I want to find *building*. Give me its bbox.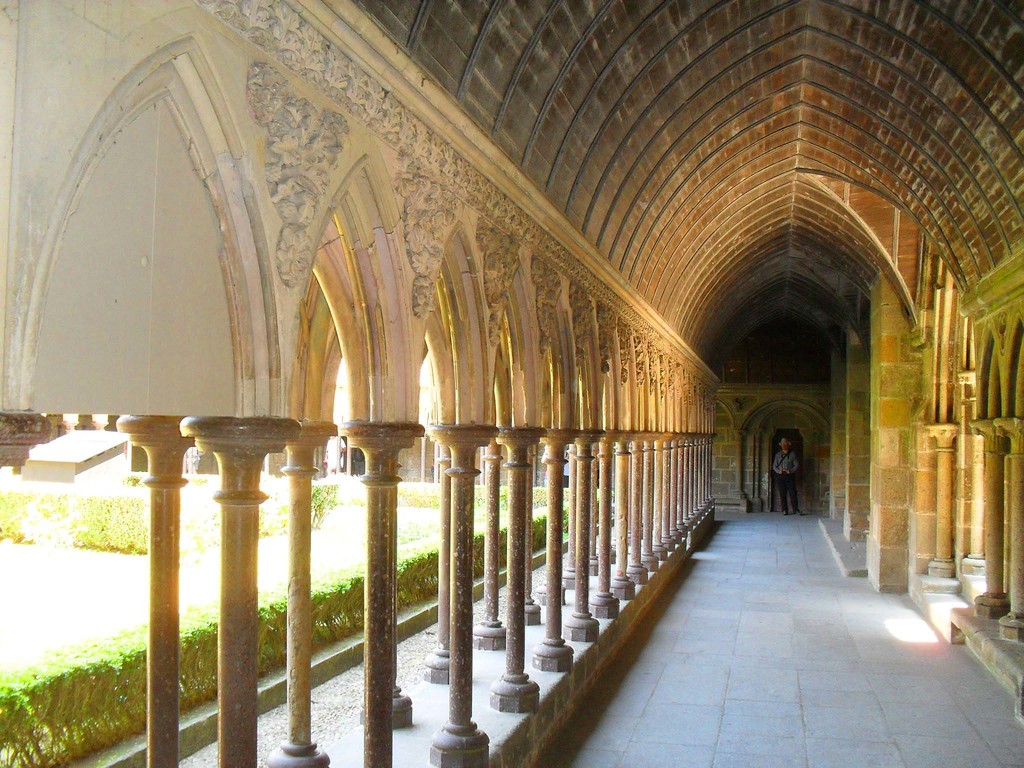
0/1/1023/767.
